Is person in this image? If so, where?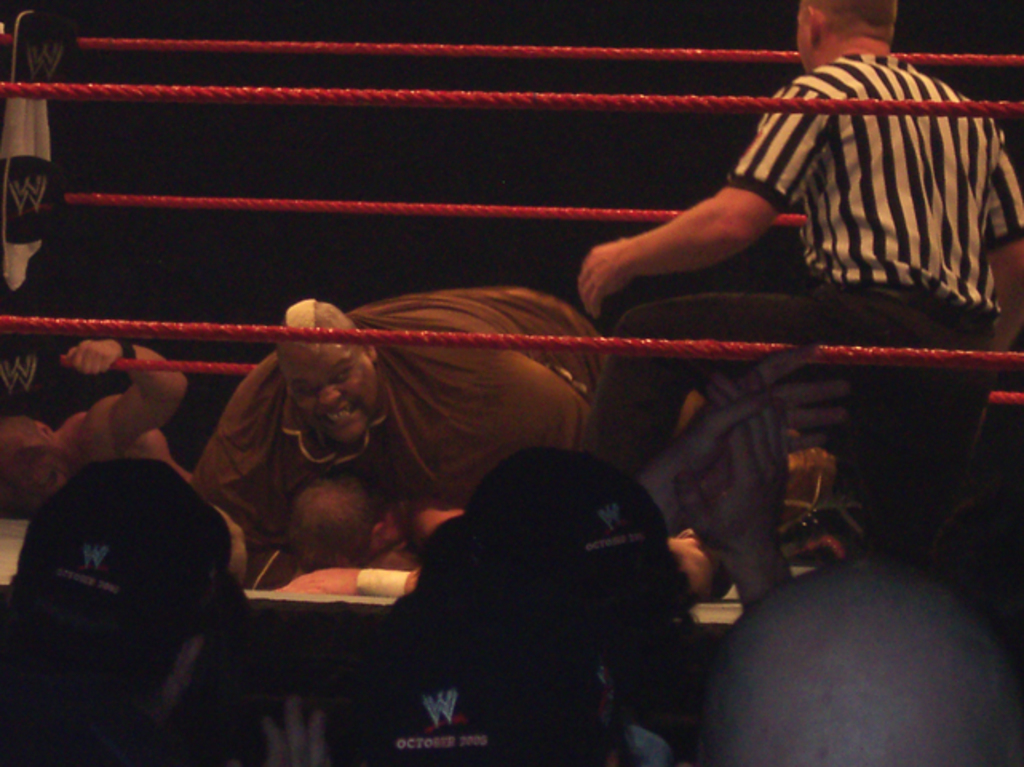
Yes, at 196/280/625/532.
